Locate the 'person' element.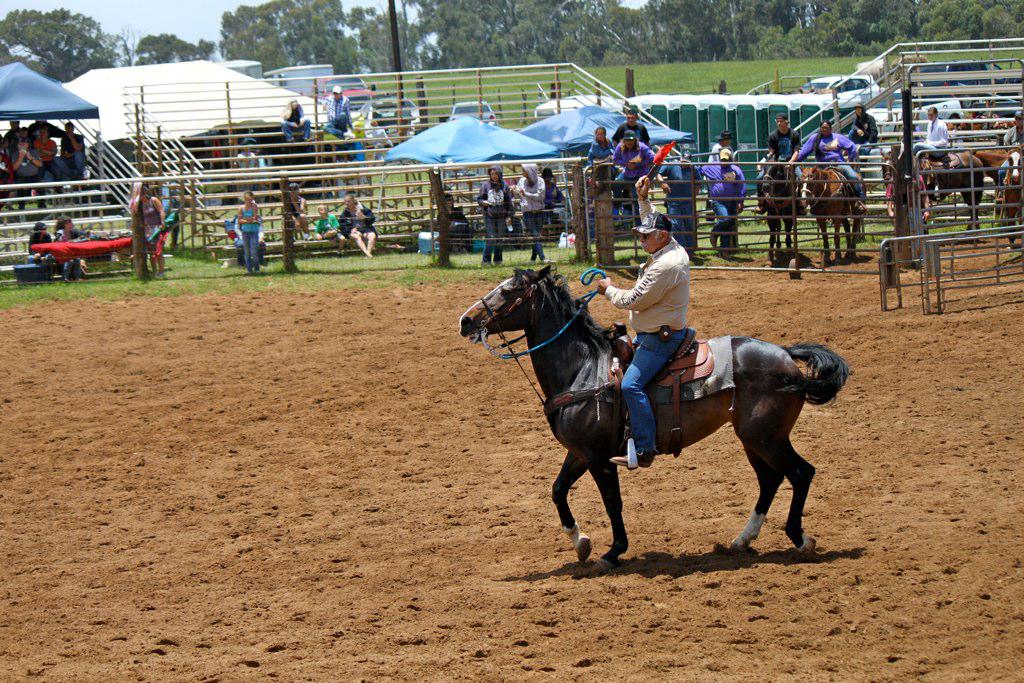
Element bbox: 242:190:261:272.
